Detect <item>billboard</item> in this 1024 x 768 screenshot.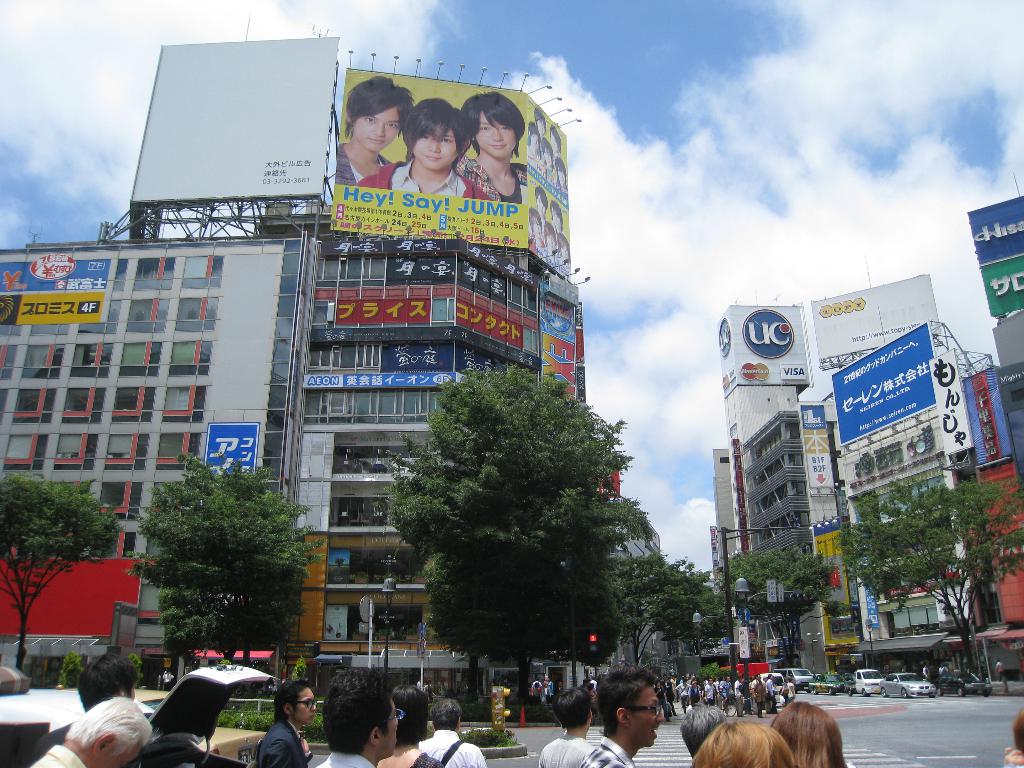
Detection: Rect(13, 282, 106, 322).
